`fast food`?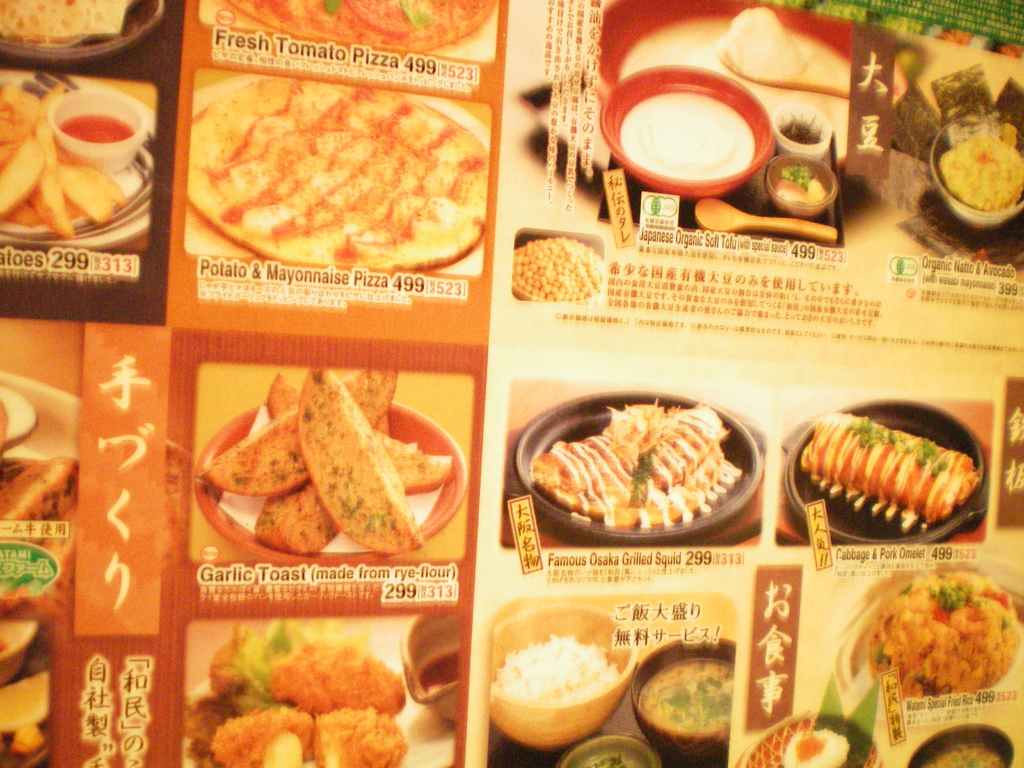
[0,0,131,49]
